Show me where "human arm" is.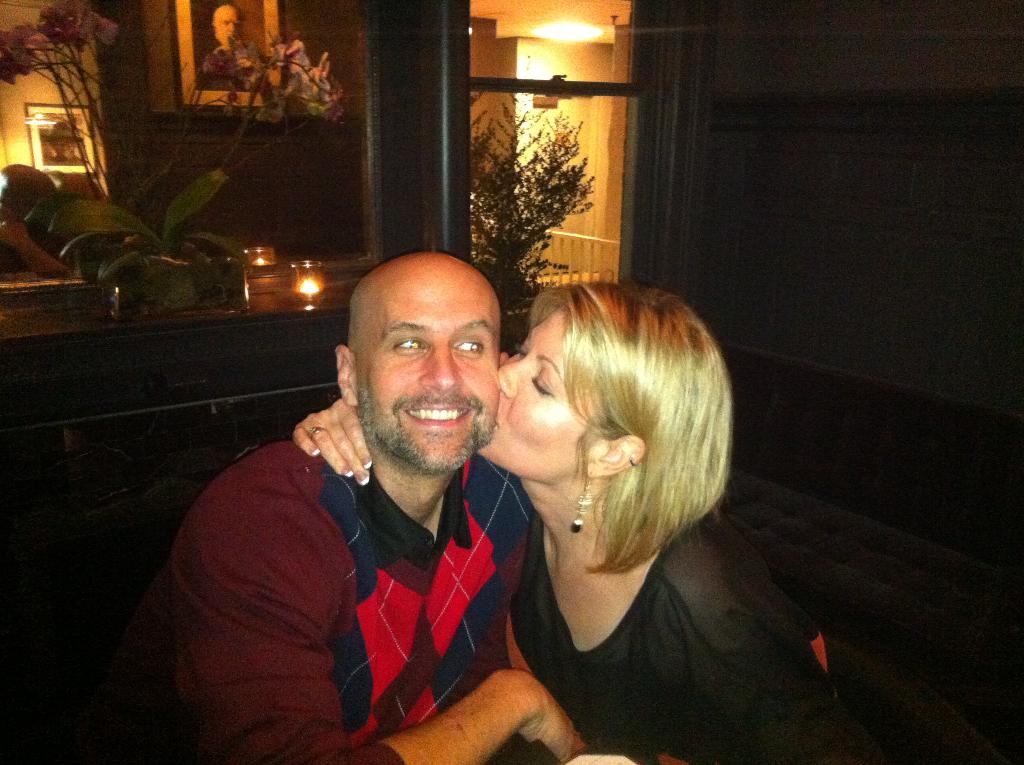
"human arm" is at bbox=[177, 445, 535, 745].
